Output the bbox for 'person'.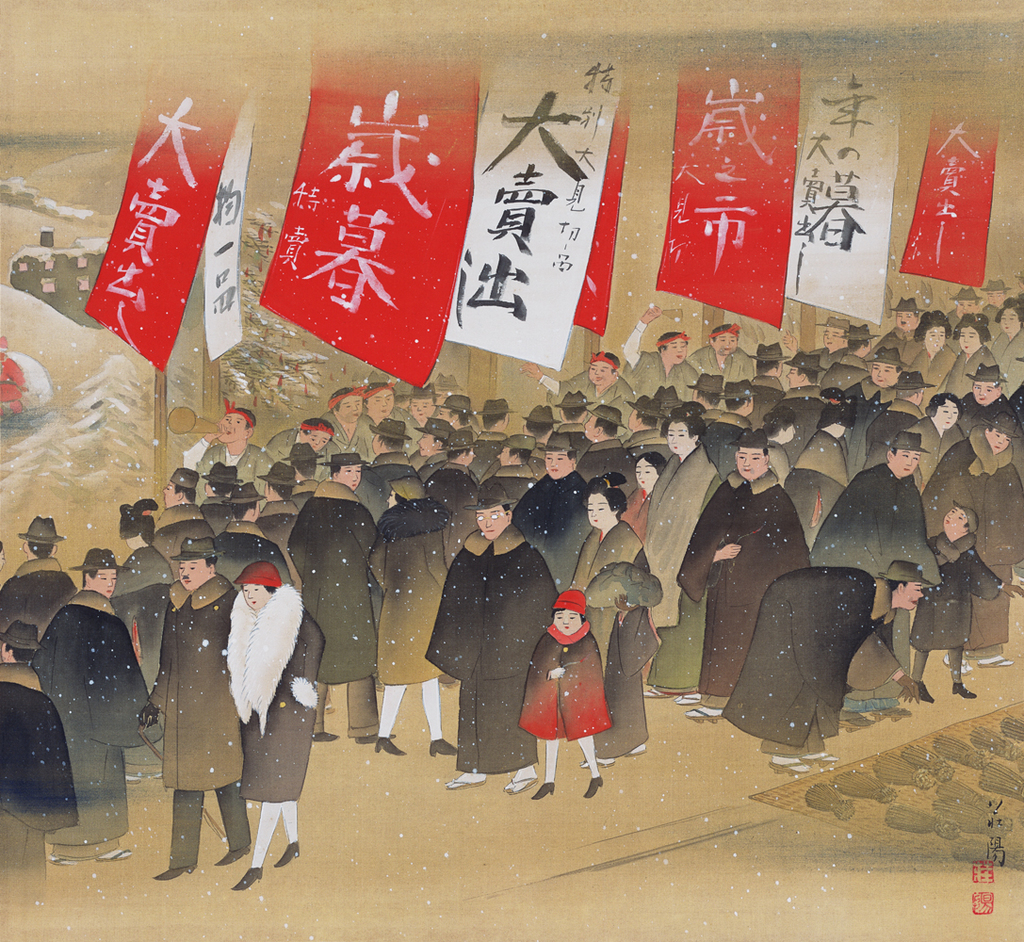
{"x1": 569, "y1": 468, "x2": 664, "y2": 760}.
